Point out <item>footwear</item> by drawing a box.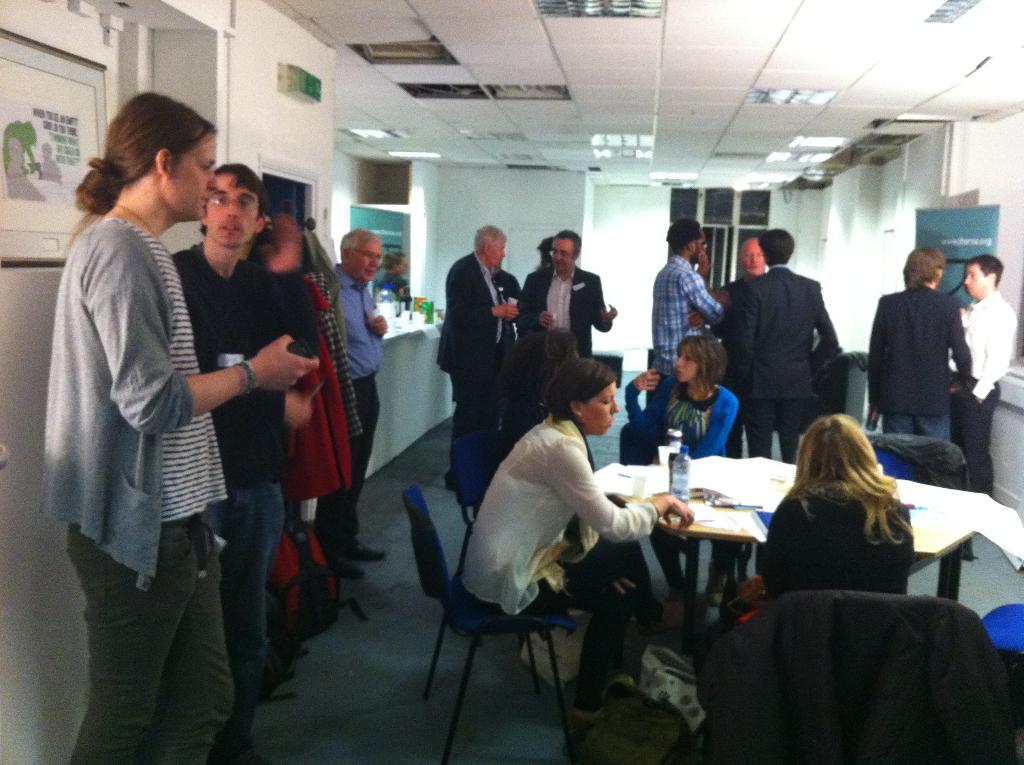
(x1=570, y1=702, x2=604, y2=744).
